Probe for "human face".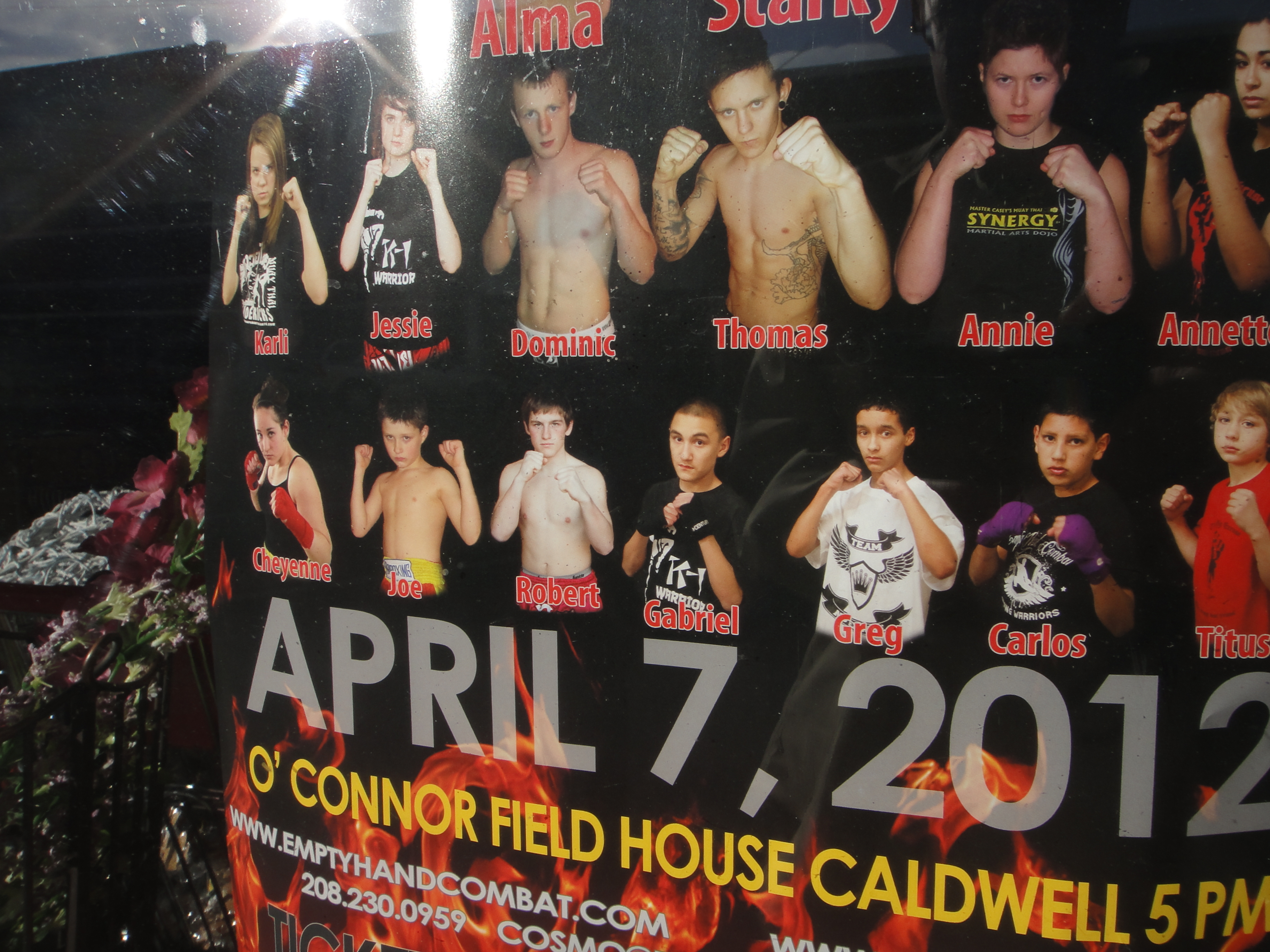
Probe result: region(422, 138, 441, 162).
